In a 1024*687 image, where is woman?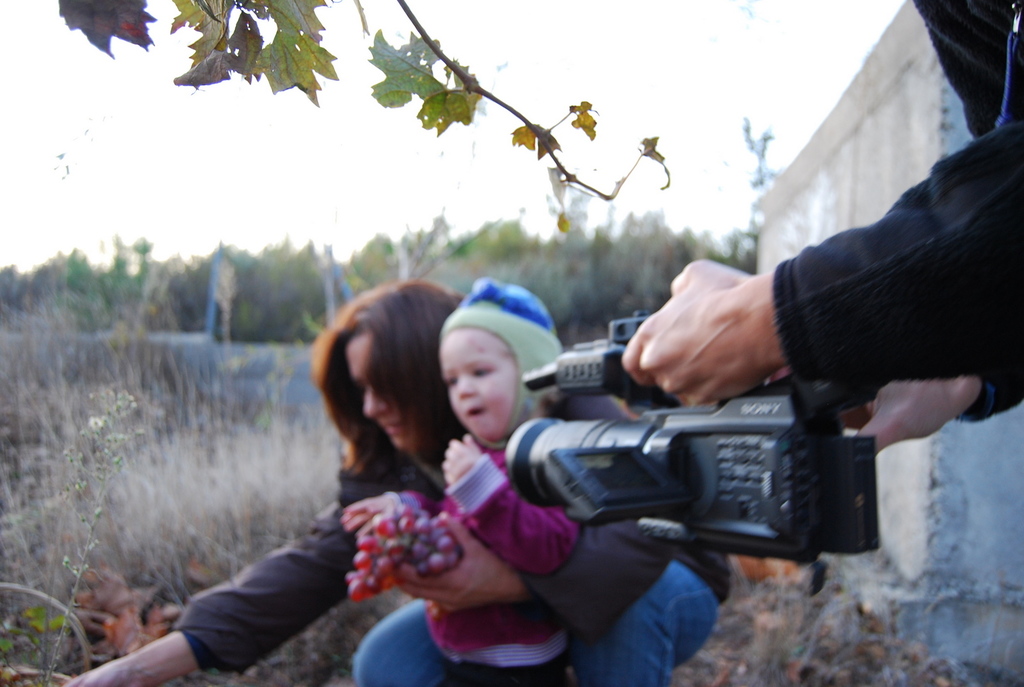
<box>59,276,735,686</box>.
